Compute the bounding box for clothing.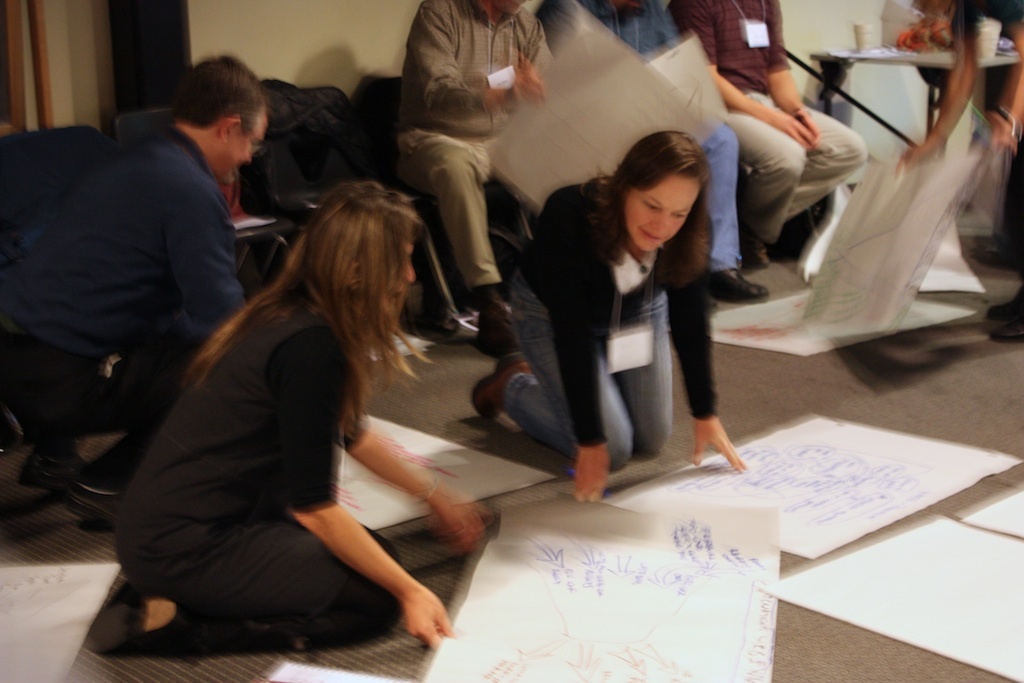
(left=495, top=182, right=724, bottom=472).
